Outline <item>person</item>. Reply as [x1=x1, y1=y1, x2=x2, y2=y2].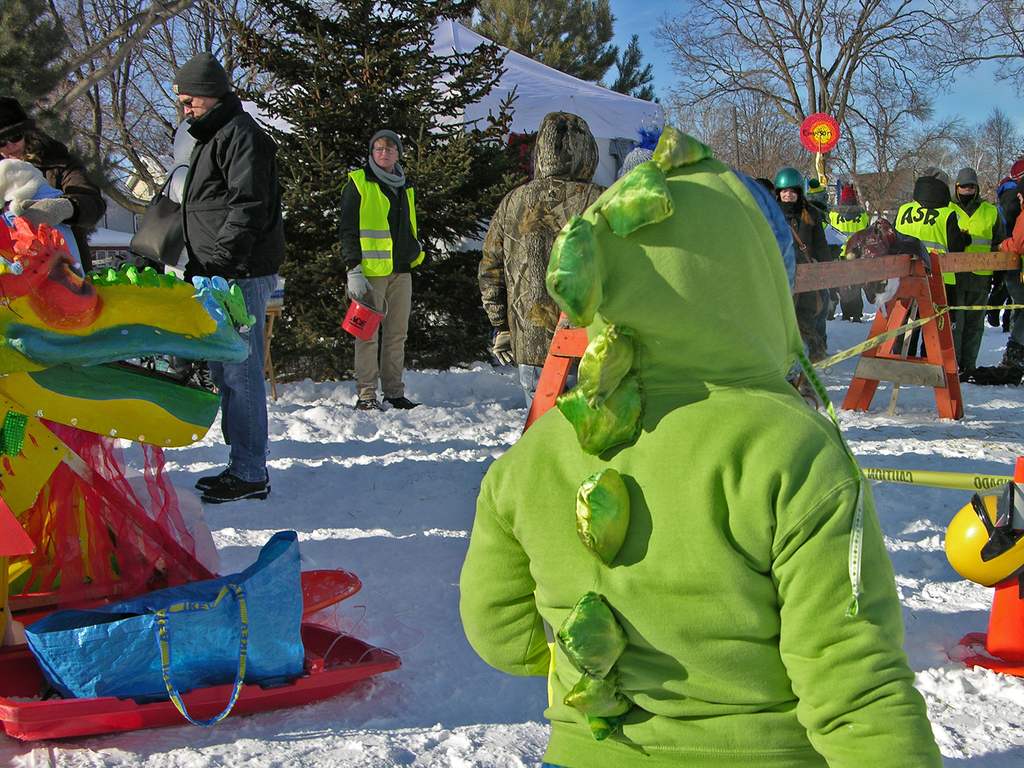
[x1=770, y1=168, x2=836, y2=365].
